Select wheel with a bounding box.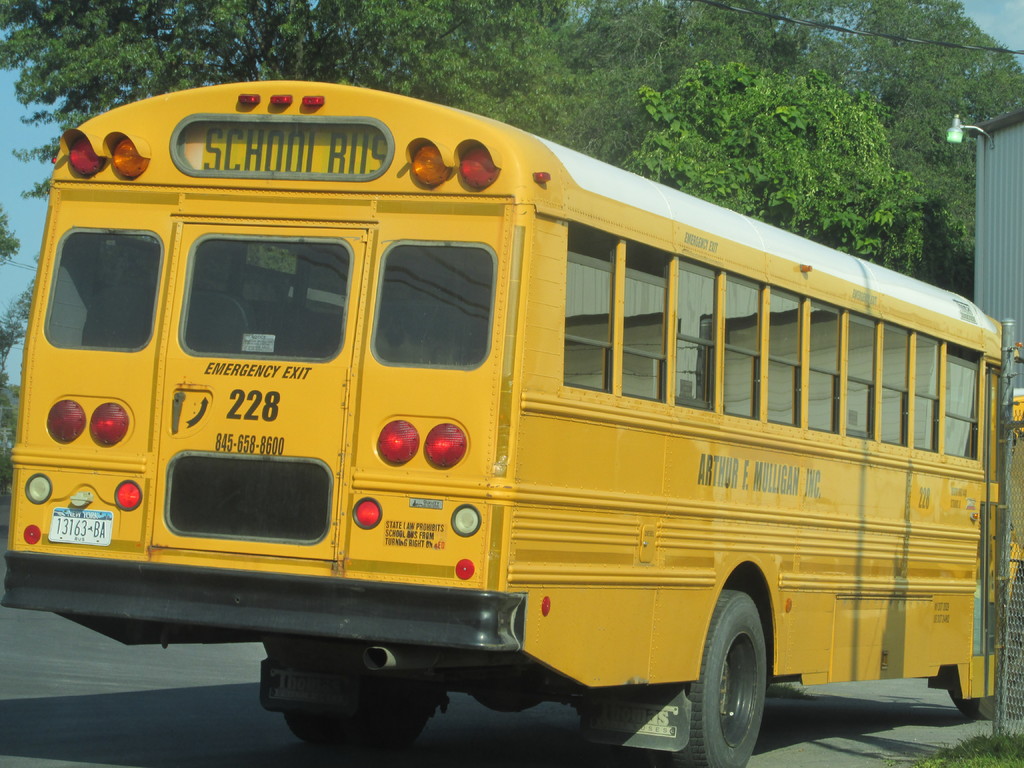
bbox=(596, 741, 664, 767).
